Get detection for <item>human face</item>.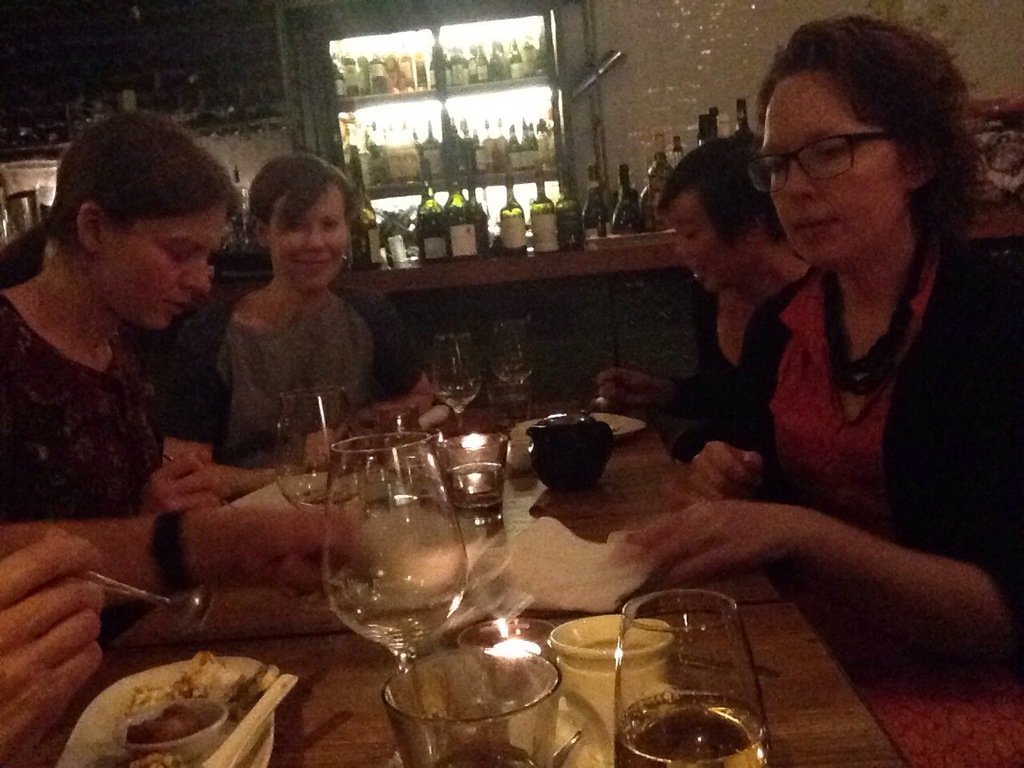
Detection: Rect(273, 182, 351, 288).
